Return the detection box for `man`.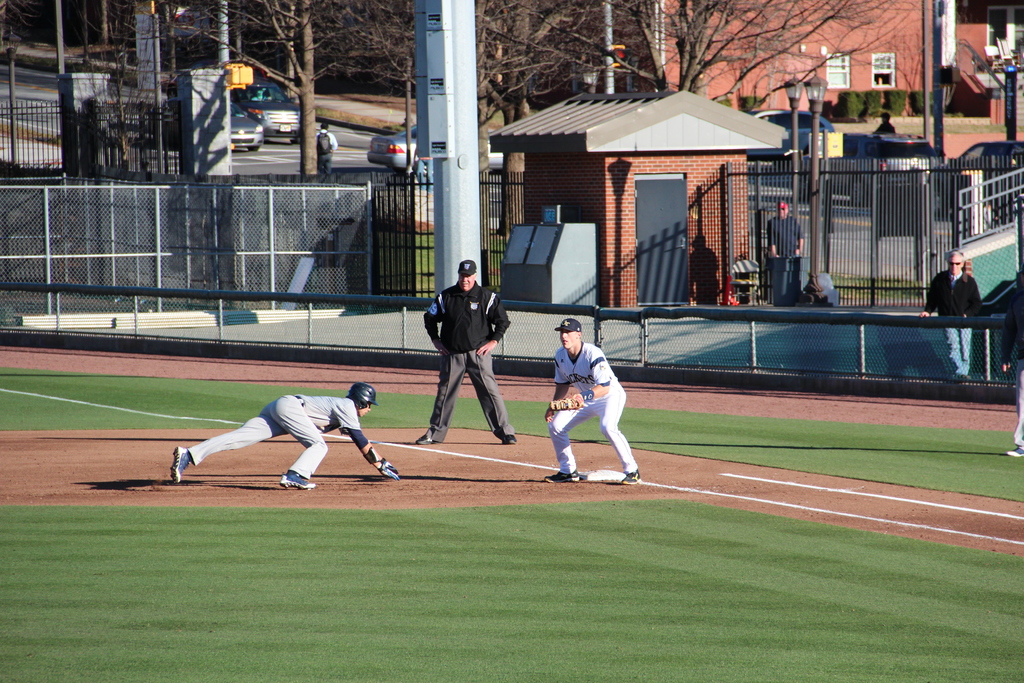
[166, 378, 410, 509].
